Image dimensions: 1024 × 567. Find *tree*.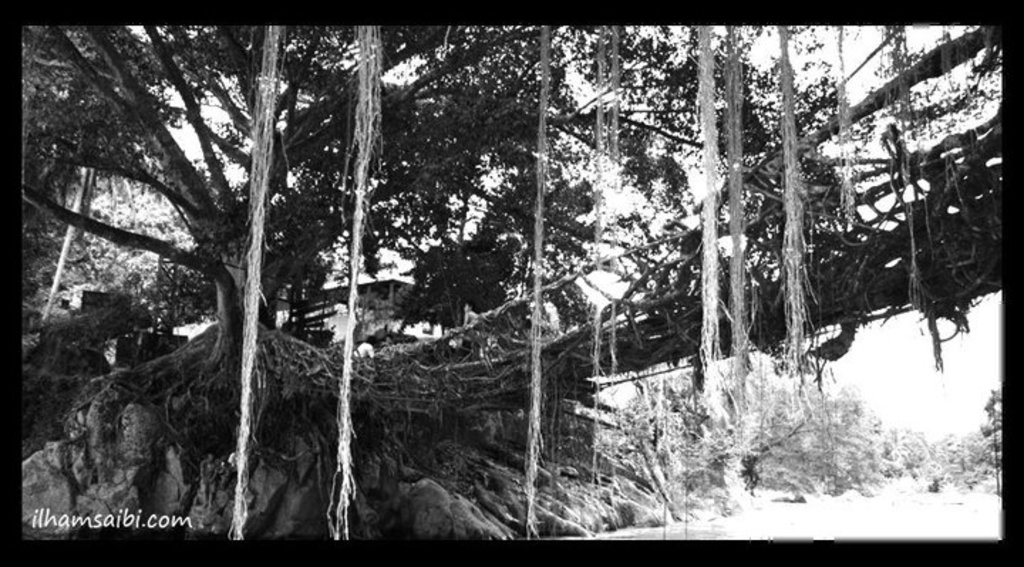
Rect(873, 409, 929, 477).
